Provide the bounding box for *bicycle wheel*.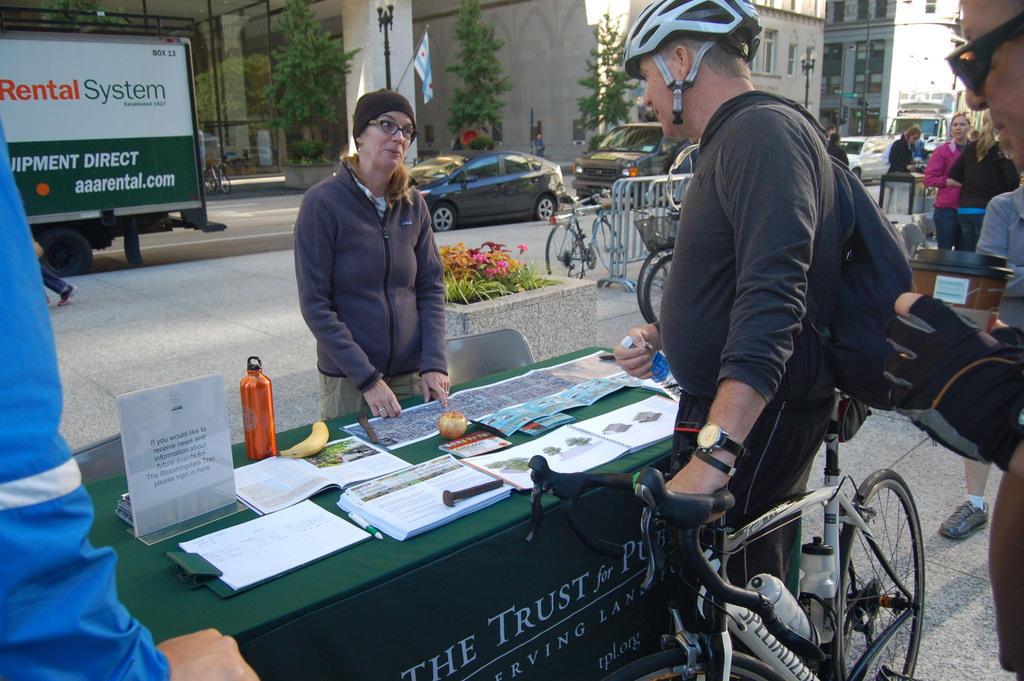
detection(820, 472, 936, 670).
